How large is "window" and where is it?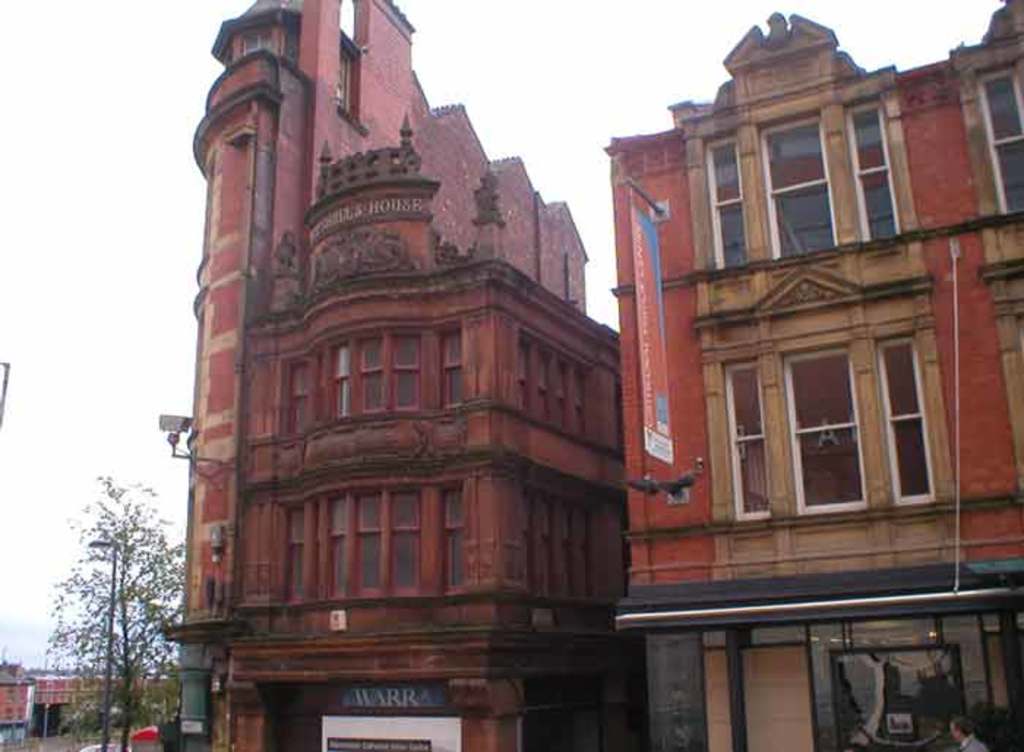
Bounding box: [left=389, top=486, right=420, bottom=598].
